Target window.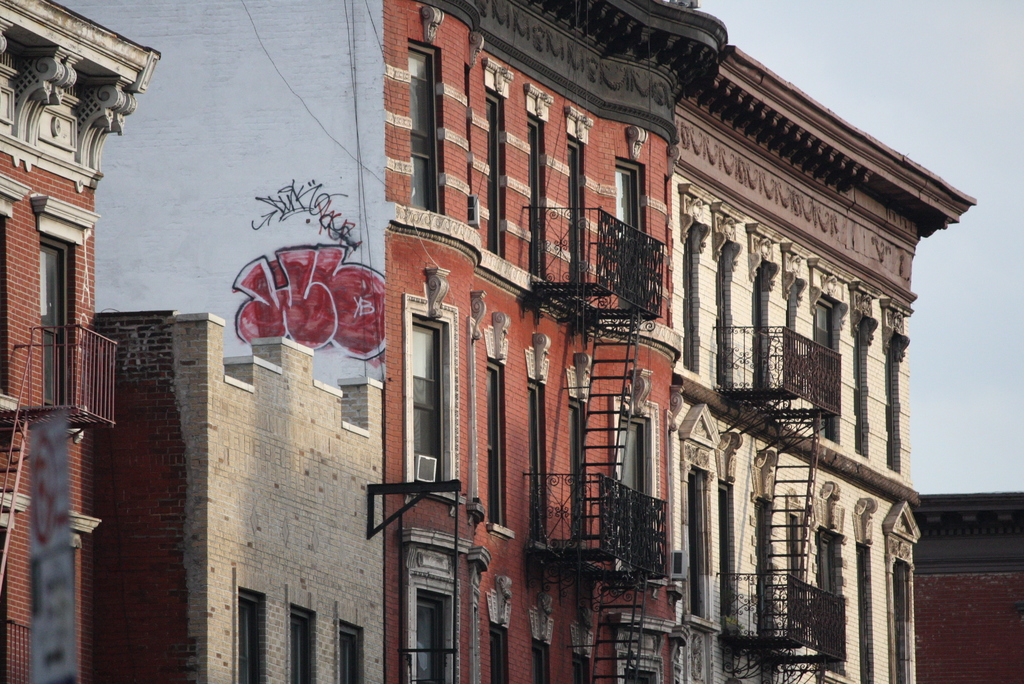
Target region: {"x1": 484, "y1": 81, "x2": 508, "y2": 259}.
